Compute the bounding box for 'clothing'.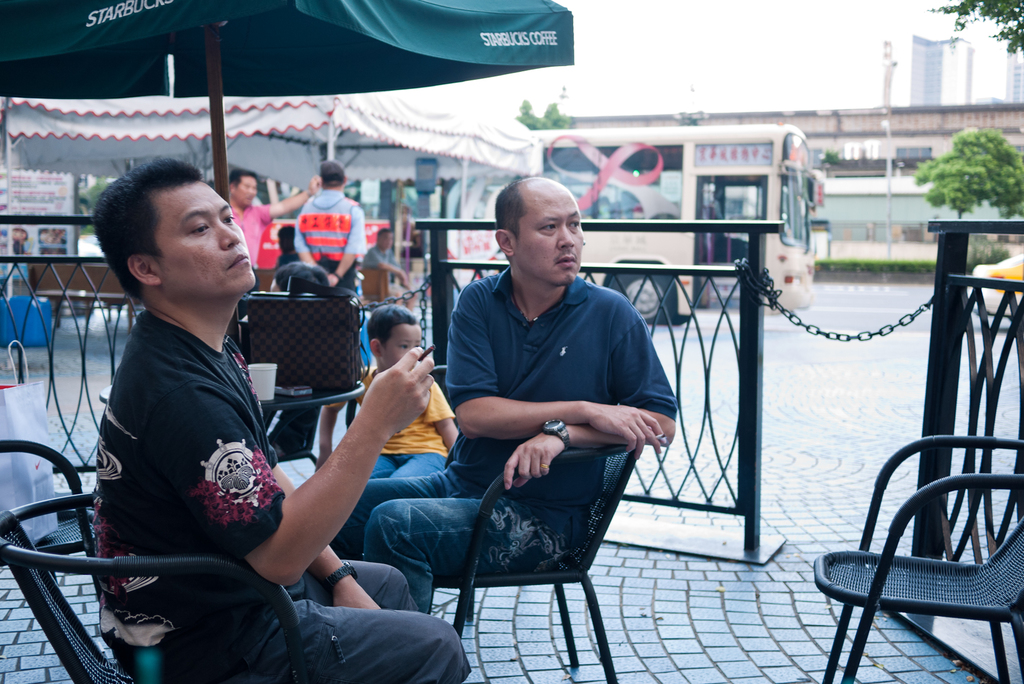
92 308 471 683.
